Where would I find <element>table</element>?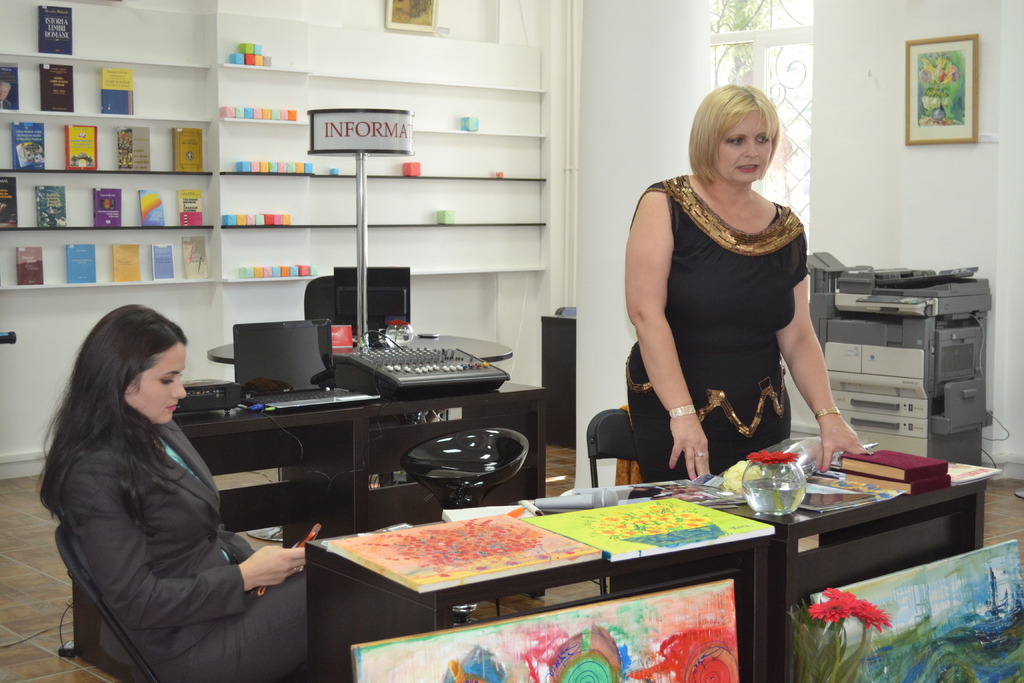
At <box>301,448,1003,682</box>.
